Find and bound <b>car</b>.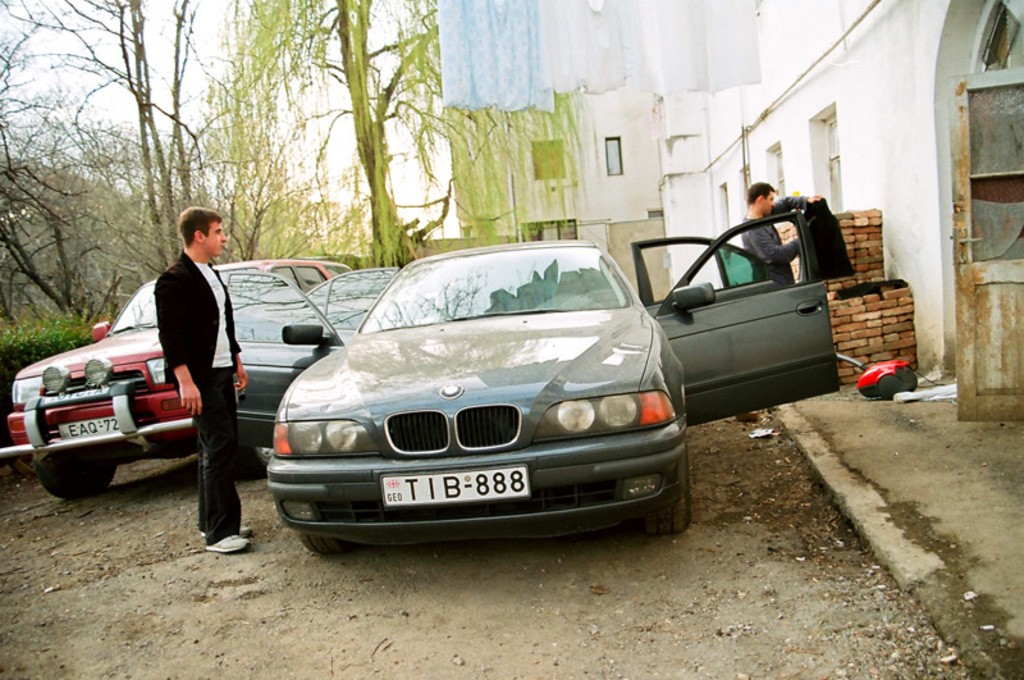
Bound: (216,214,801,543).
